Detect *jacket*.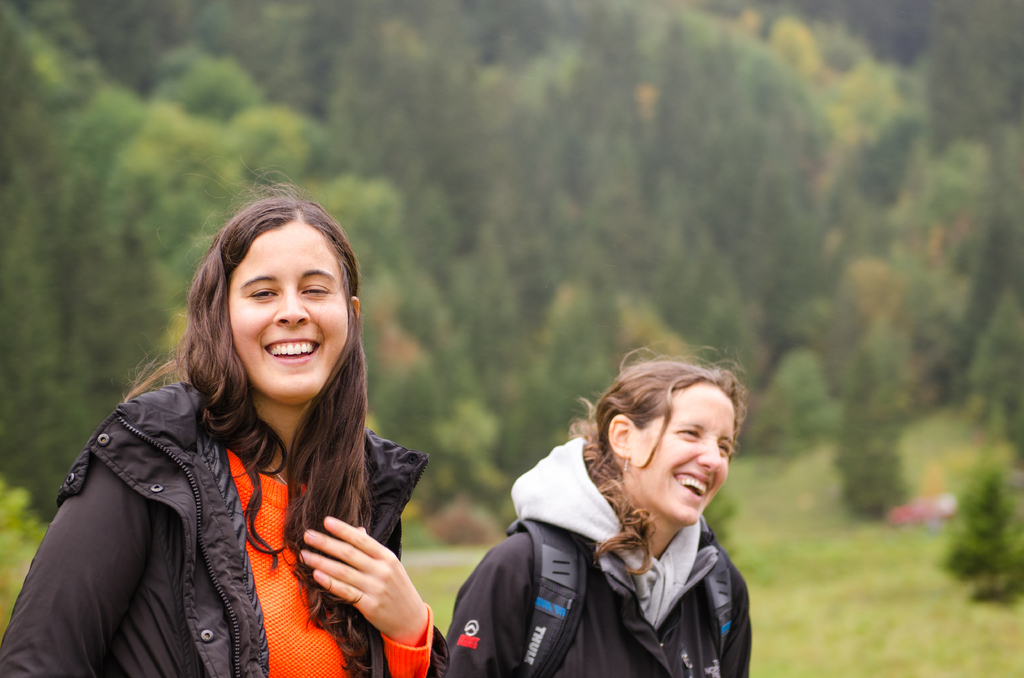
Detected at (15, 337, 406, 677).
